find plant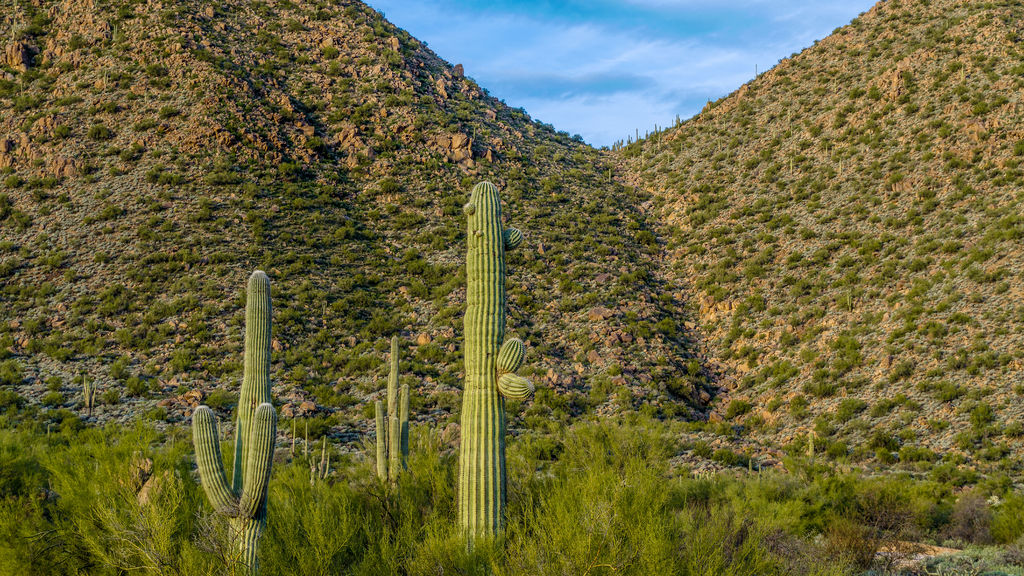
bbox=[368, 129, 410, 150]
